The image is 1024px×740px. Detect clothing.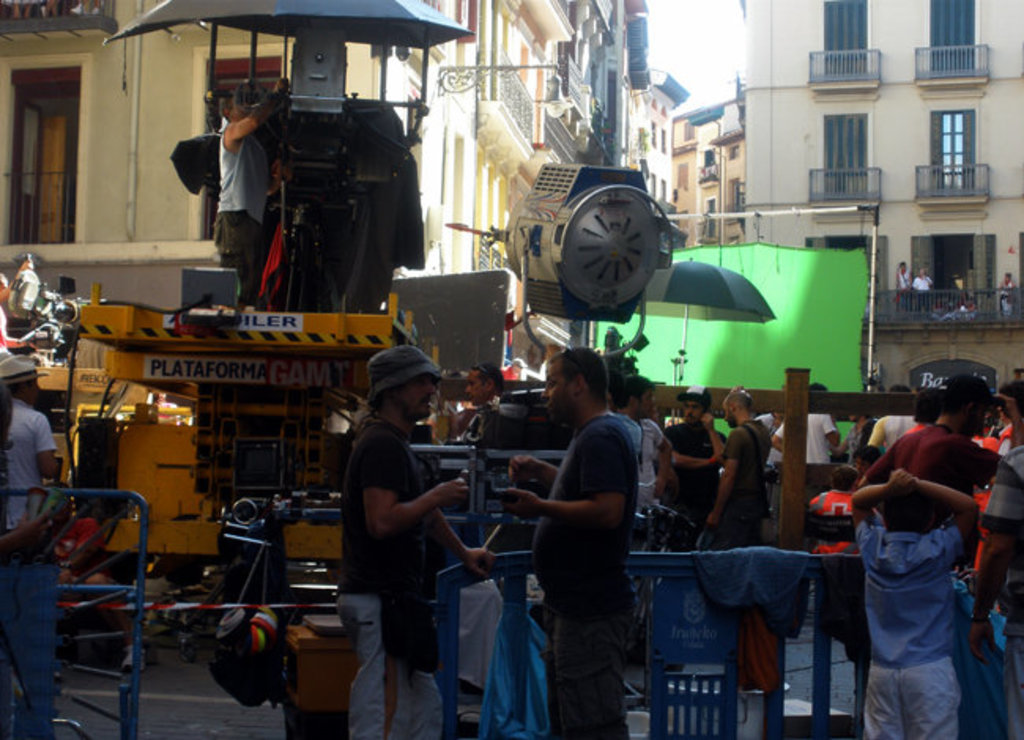
Detection: BBox(770, 408, 837, 468).
